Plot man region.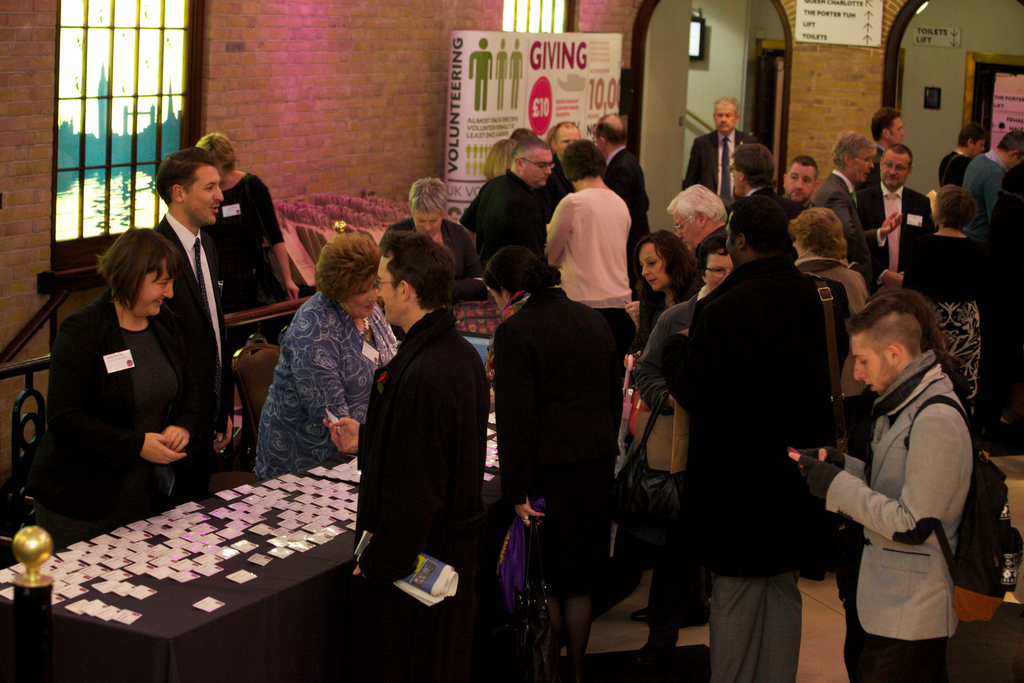
Plotted at crop(850, 136, 935, 289).
